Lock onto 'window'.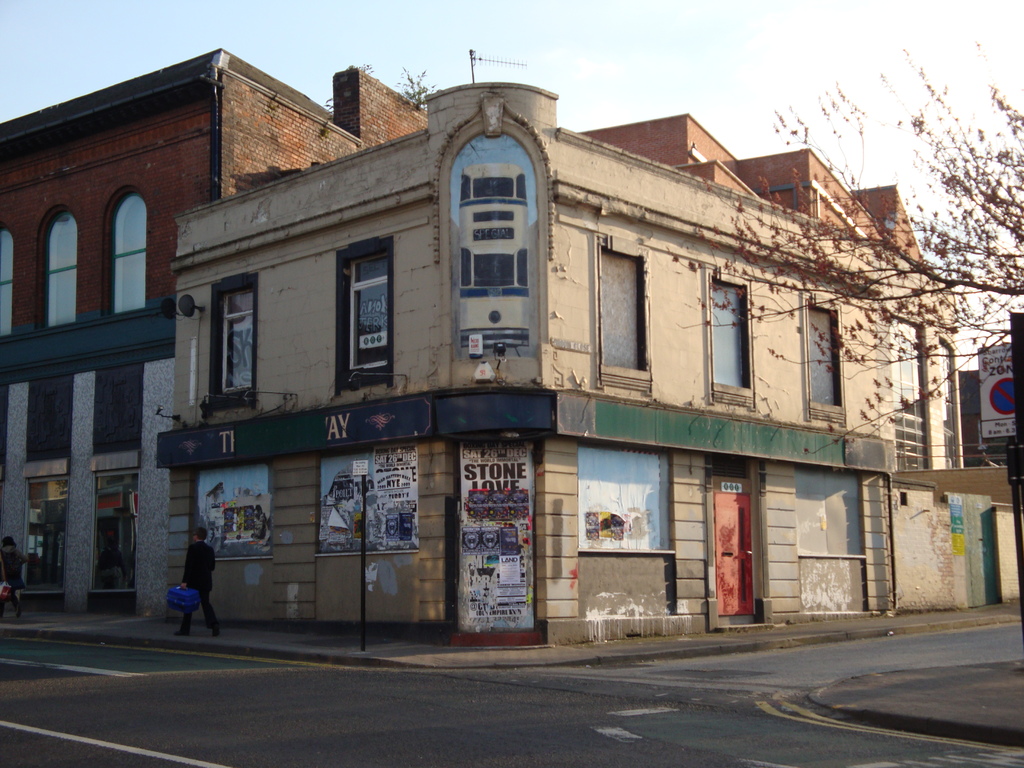
Locked: bbox=(187, 463, 273, 563).
